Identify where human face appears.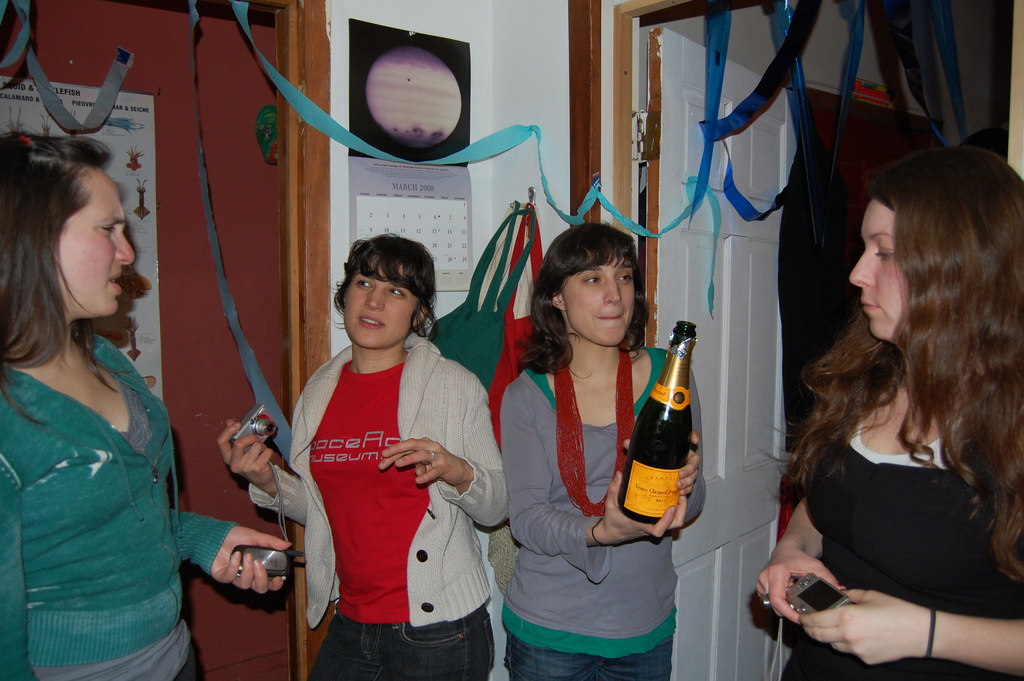
Appears at detection(845, 195, 906, 340).
